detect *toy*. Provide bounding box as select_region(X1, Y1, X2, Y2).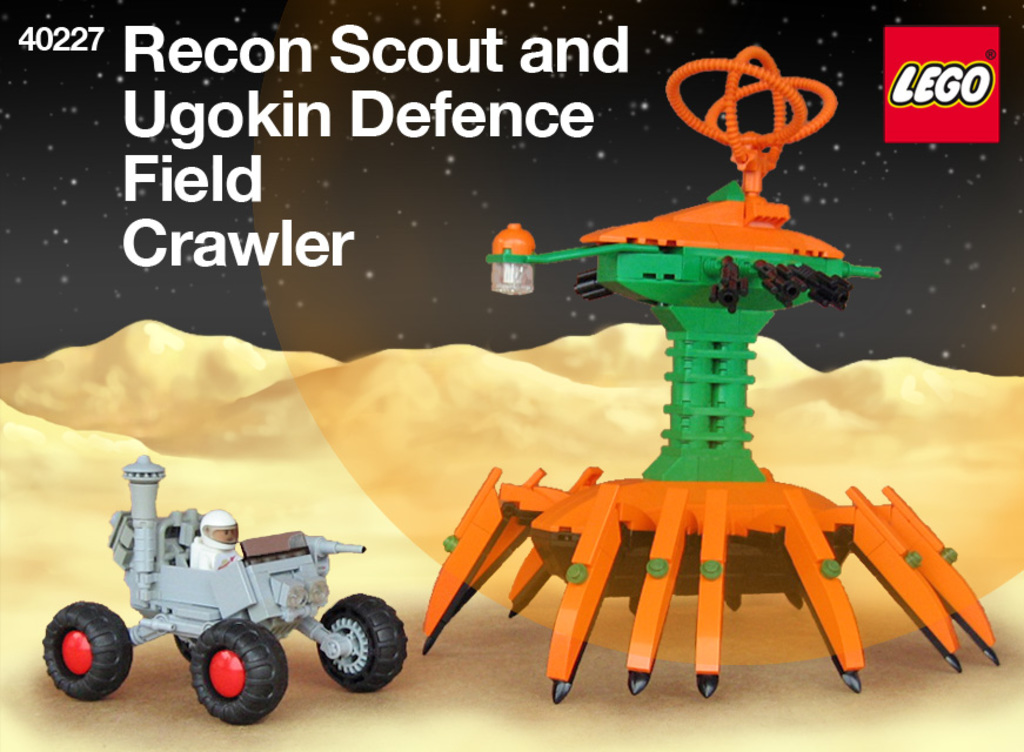
select_region(417, 41, 1000, 707).
